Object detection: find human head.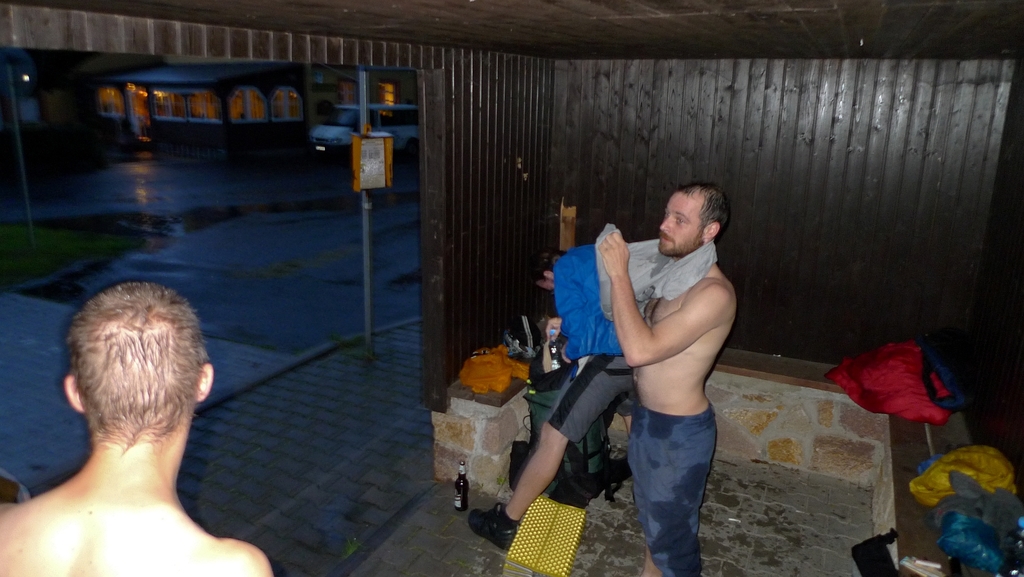
49, 279, 209, 466.
